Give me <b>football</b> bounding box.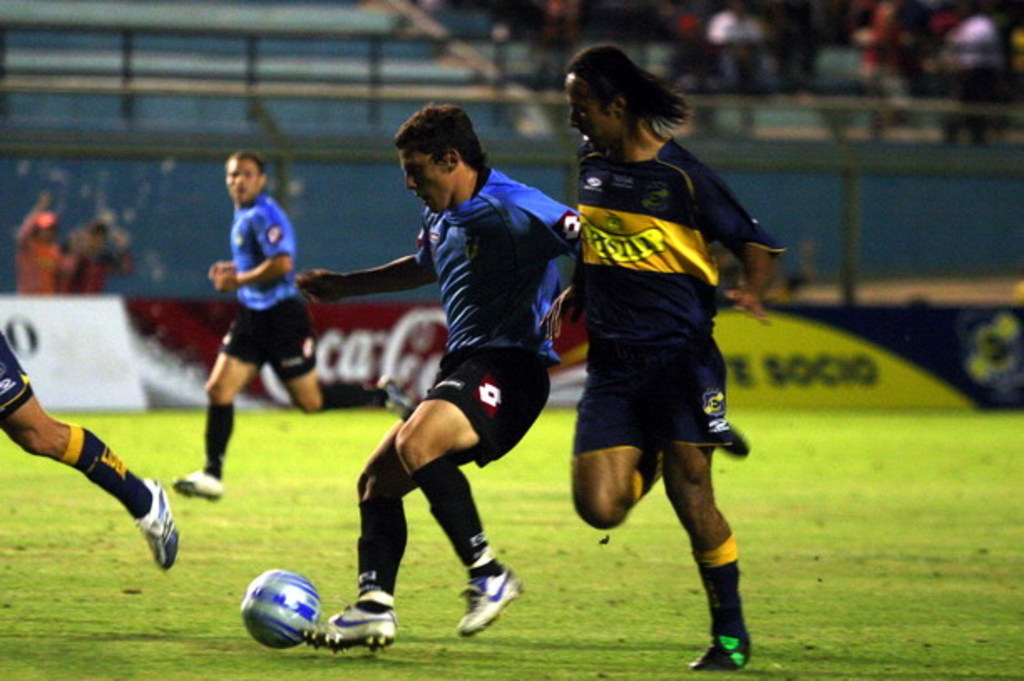
box=[239, 567, 325, 653].
